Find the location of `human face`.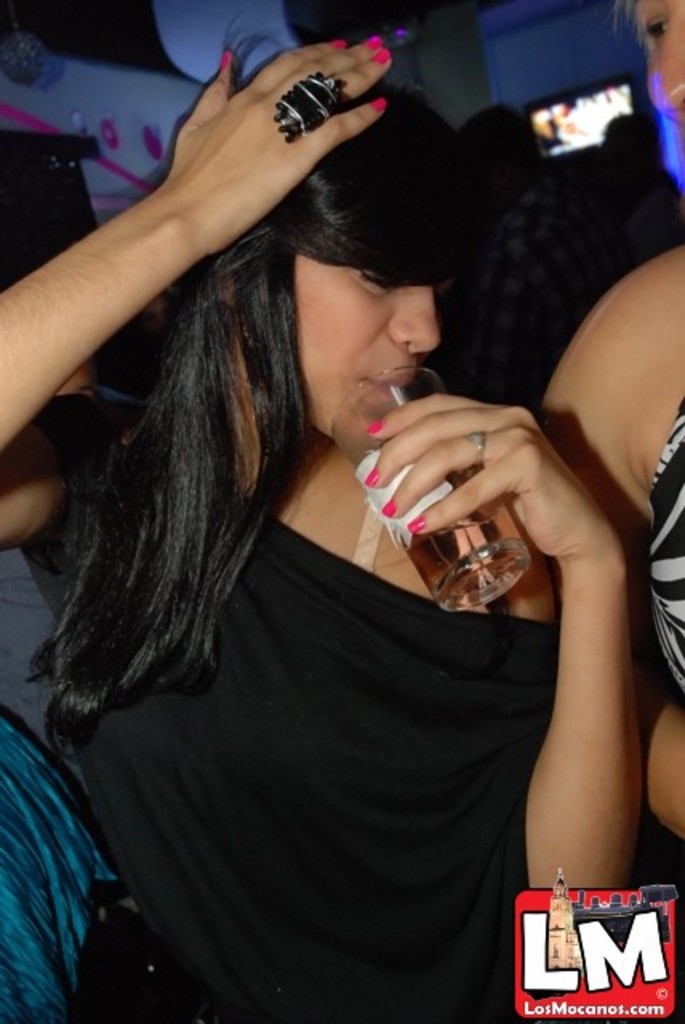
Location: l=240, t=258, r=445, b=440.
